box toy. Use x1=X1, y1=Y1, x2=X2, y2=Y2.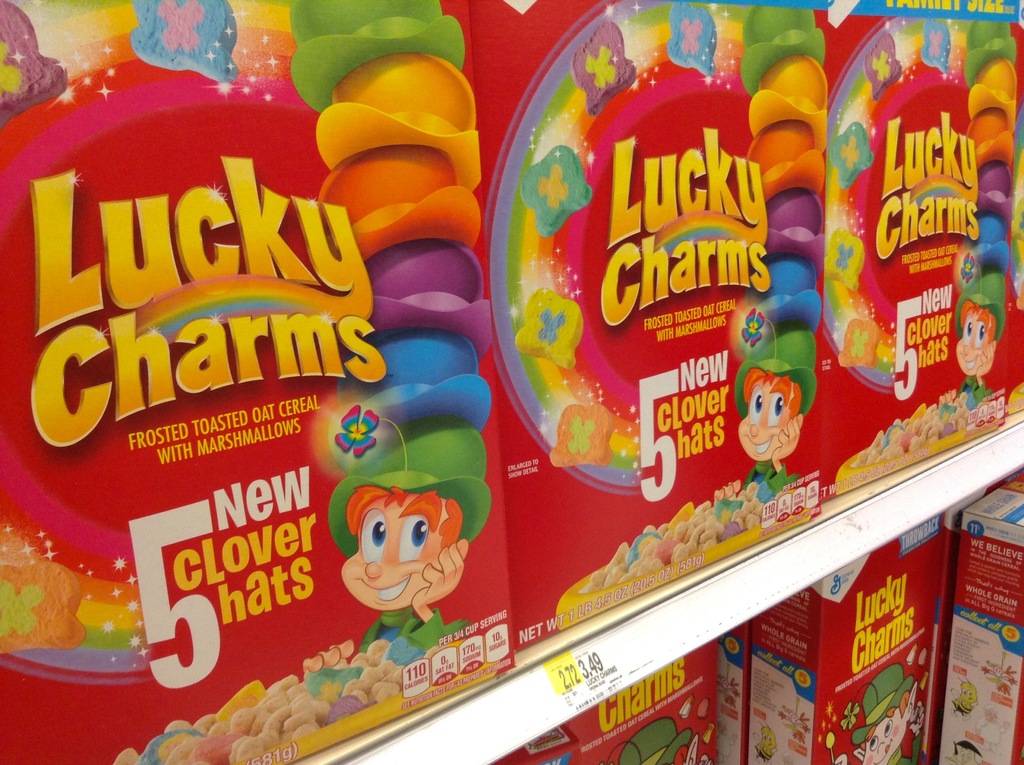
x1=714, y1=11, x2=810, y2=520.
